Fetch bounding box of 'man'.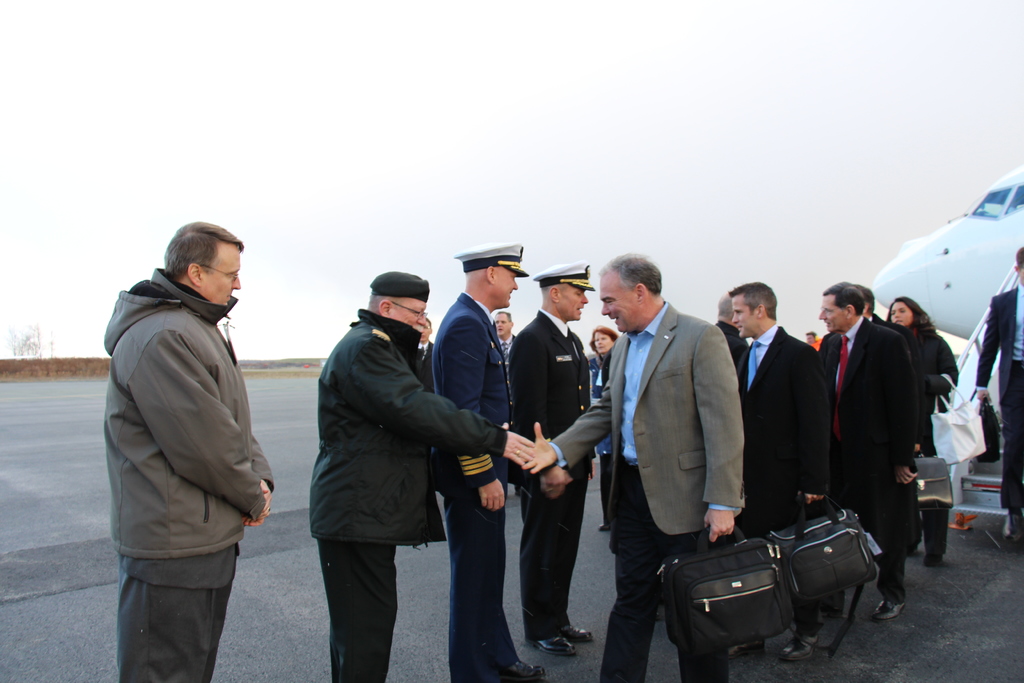
Bbox: <box>726,279,831,664</box>.
